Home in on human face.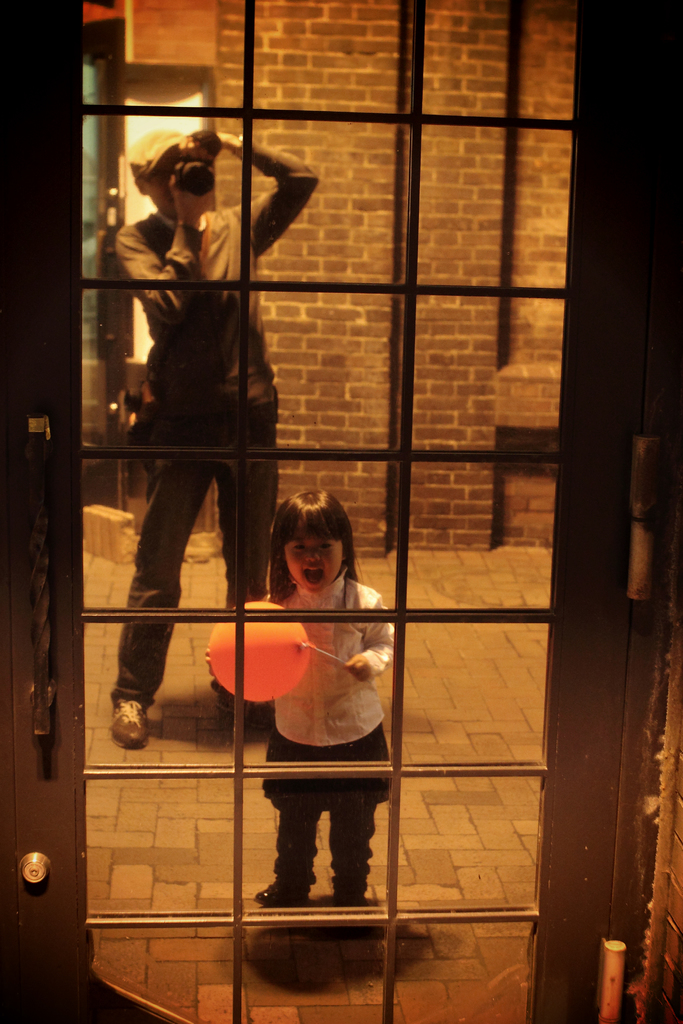
Homed in at bbox=(283, 533, 347, 601).
